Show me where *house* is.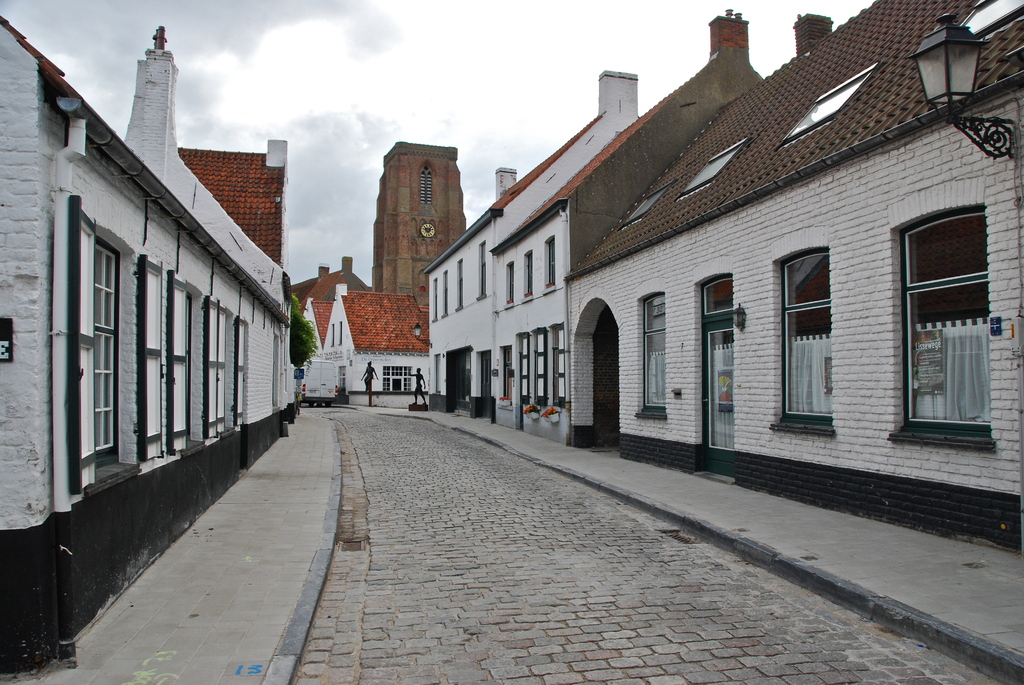
*house* is at <region>425, 70, 637, 441</region>.
